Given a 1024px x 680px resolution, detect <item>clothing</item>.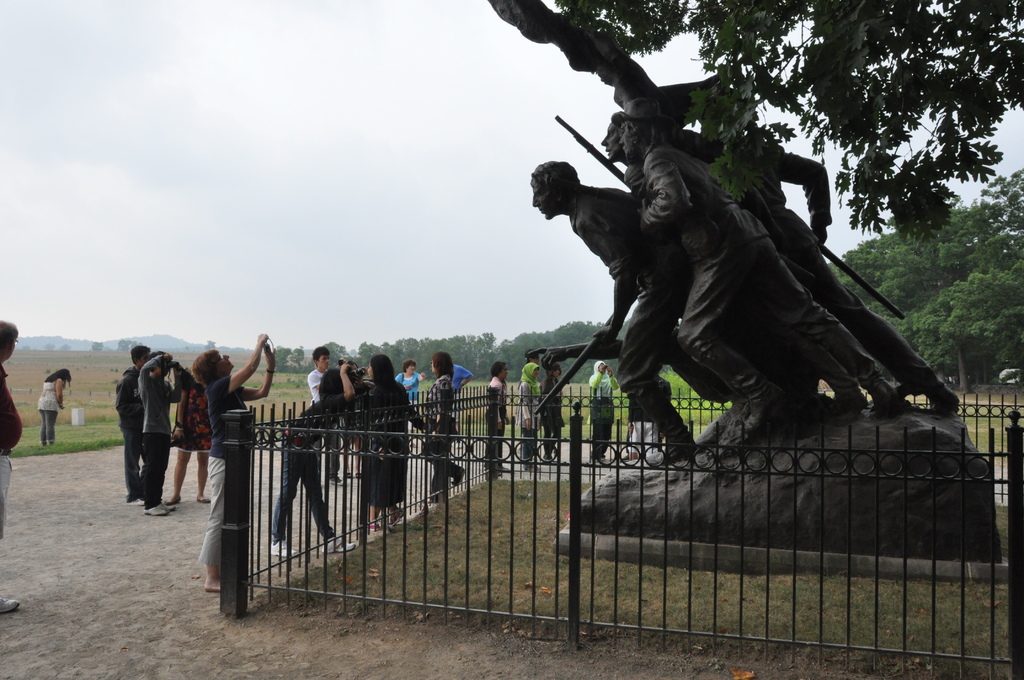
[x1=421, y1=375, x2=459, y2=502].
